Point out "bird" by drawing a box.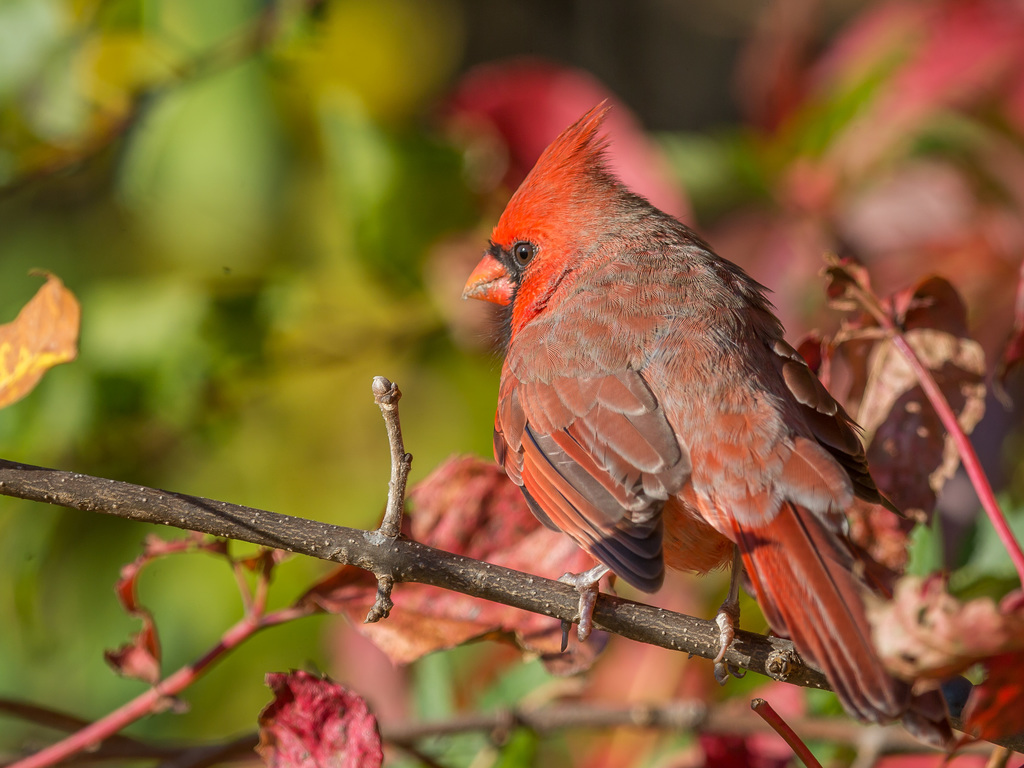
rect(472, 120, 875, 655).
